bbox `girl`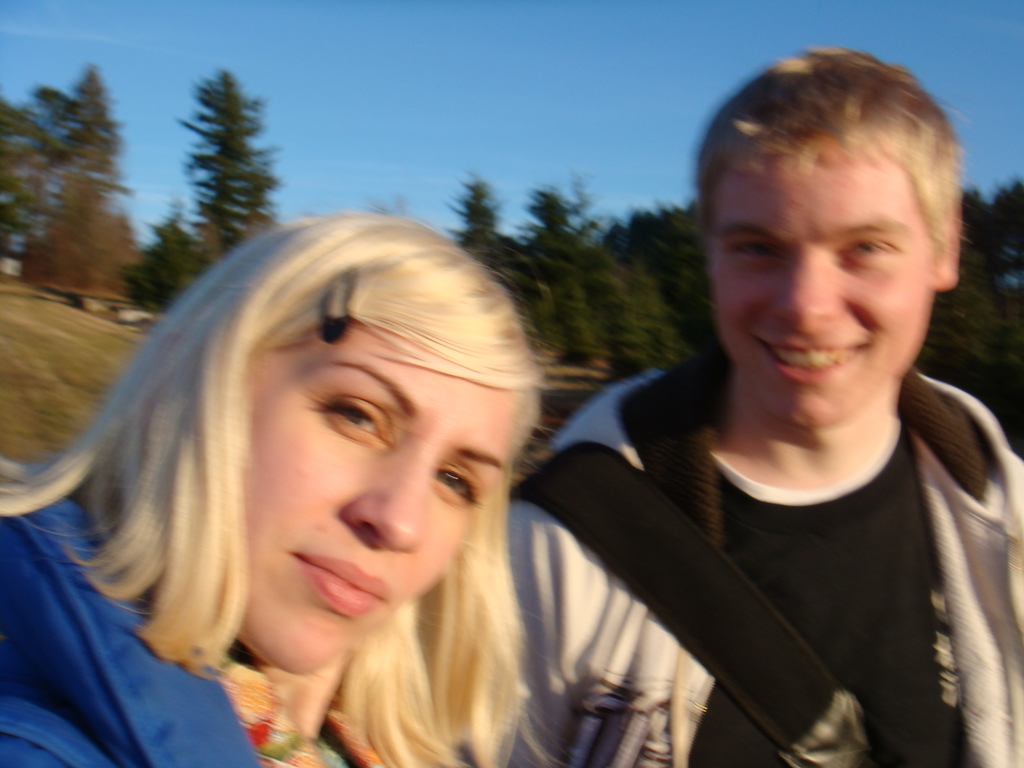
region(0, 209, 543, 767)
